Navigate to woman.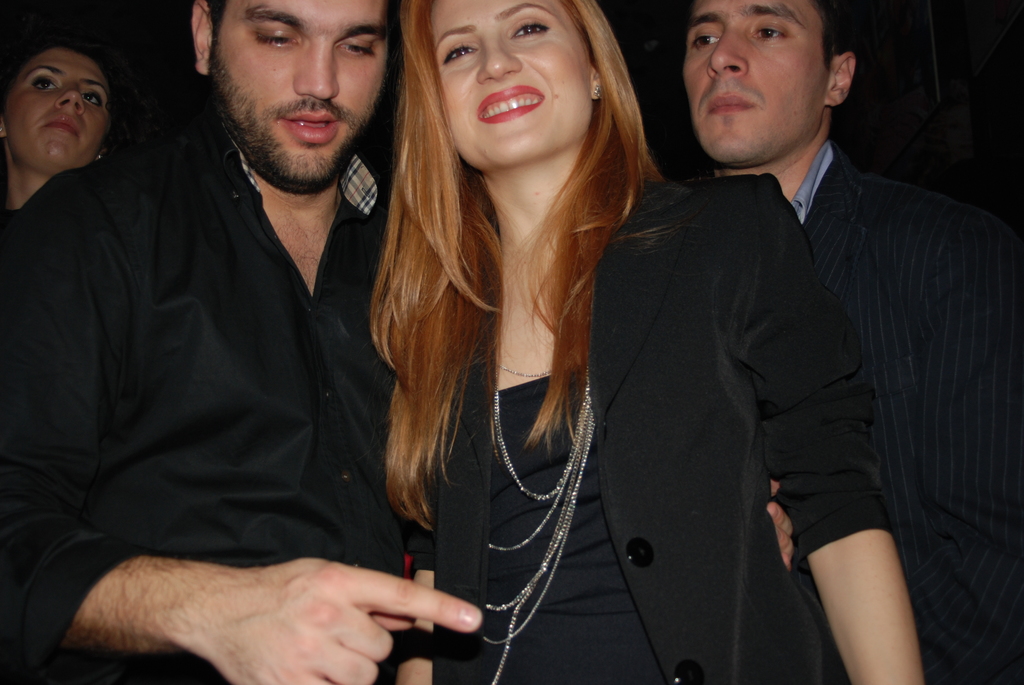
Navigation target: {"x1": 0, "y1": 33, "x2": 118, "y2": 212}.
